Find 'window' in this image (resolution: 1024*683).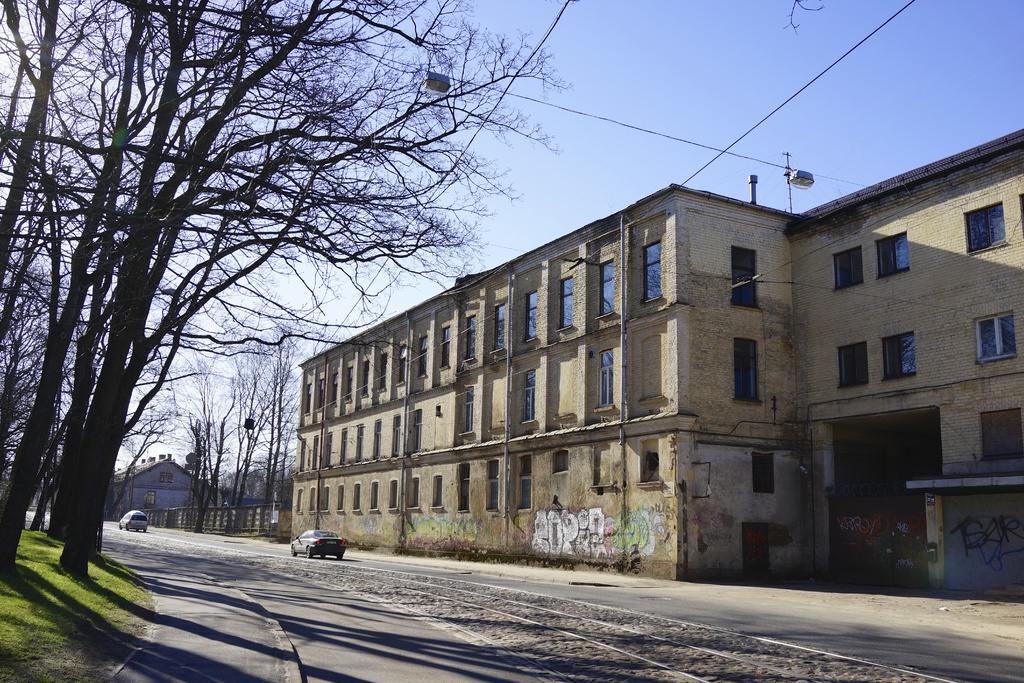
(left=876, top=230, right=908, bottom=280).
